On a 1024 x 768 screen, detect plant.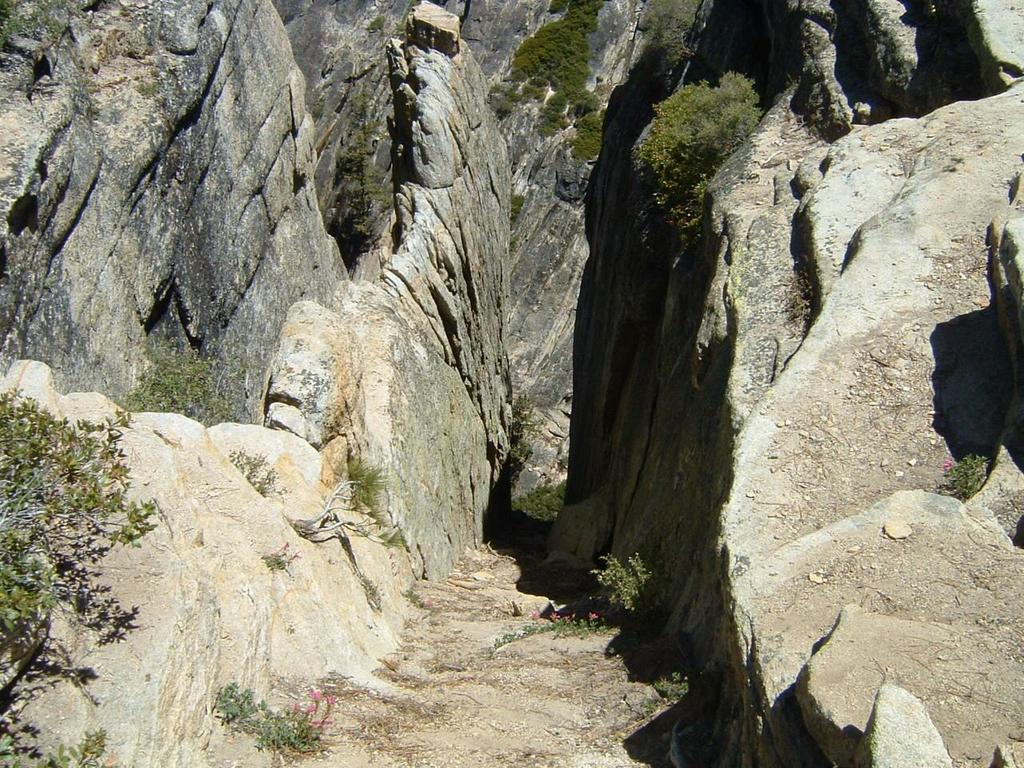
{"x1": 138, "y1": 80, "x2": 165, "y2": 98}.
